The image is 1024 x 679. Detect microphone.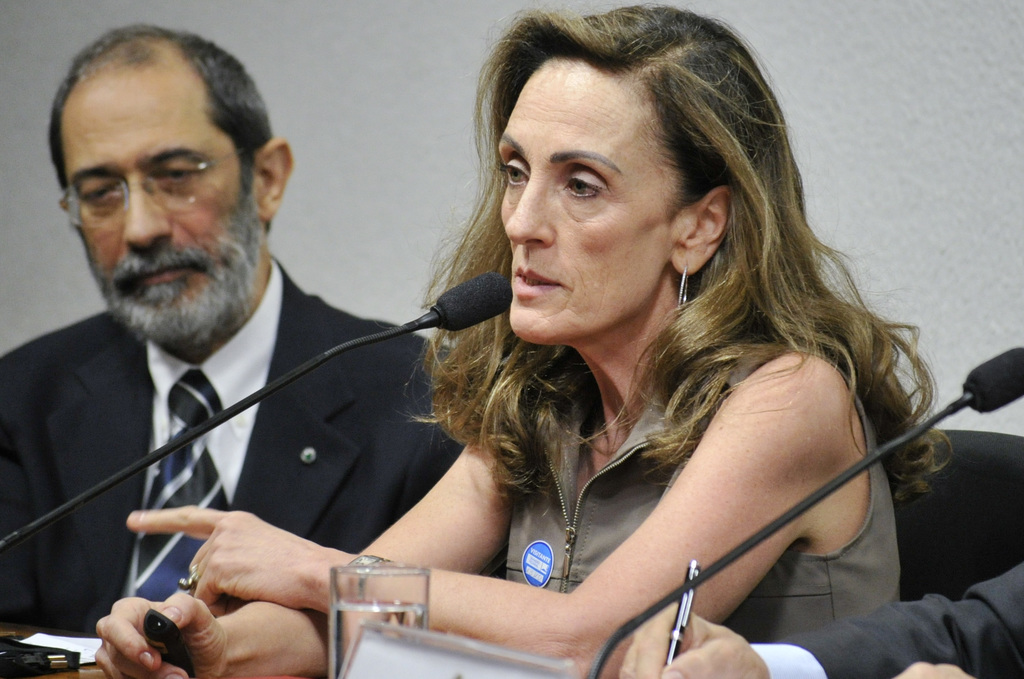
Detection: 429:266:518:335.
